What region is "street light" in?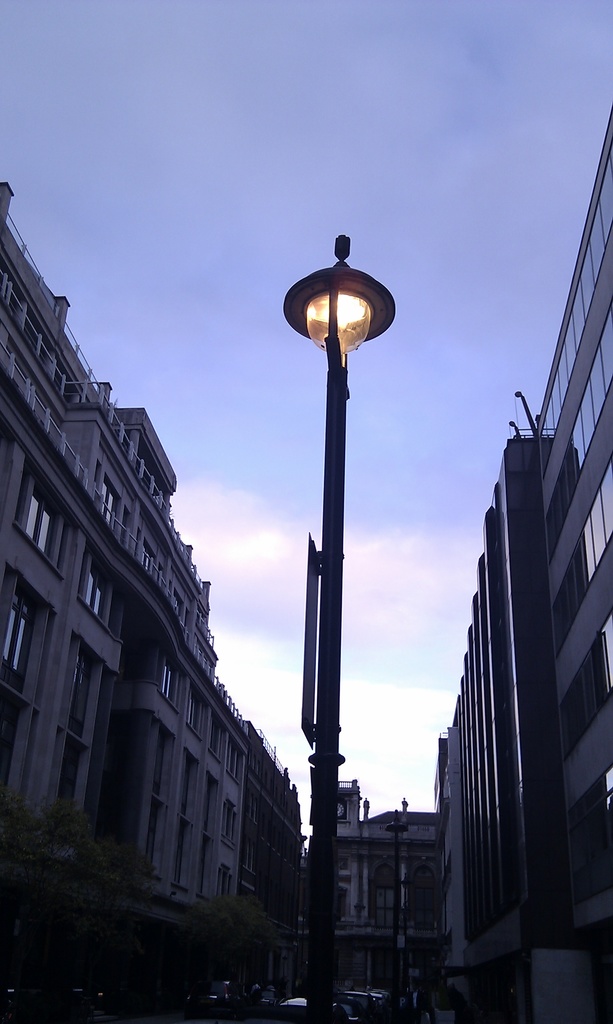
pyautogui.locateOnScreen(385, 809, 411, 1020).
